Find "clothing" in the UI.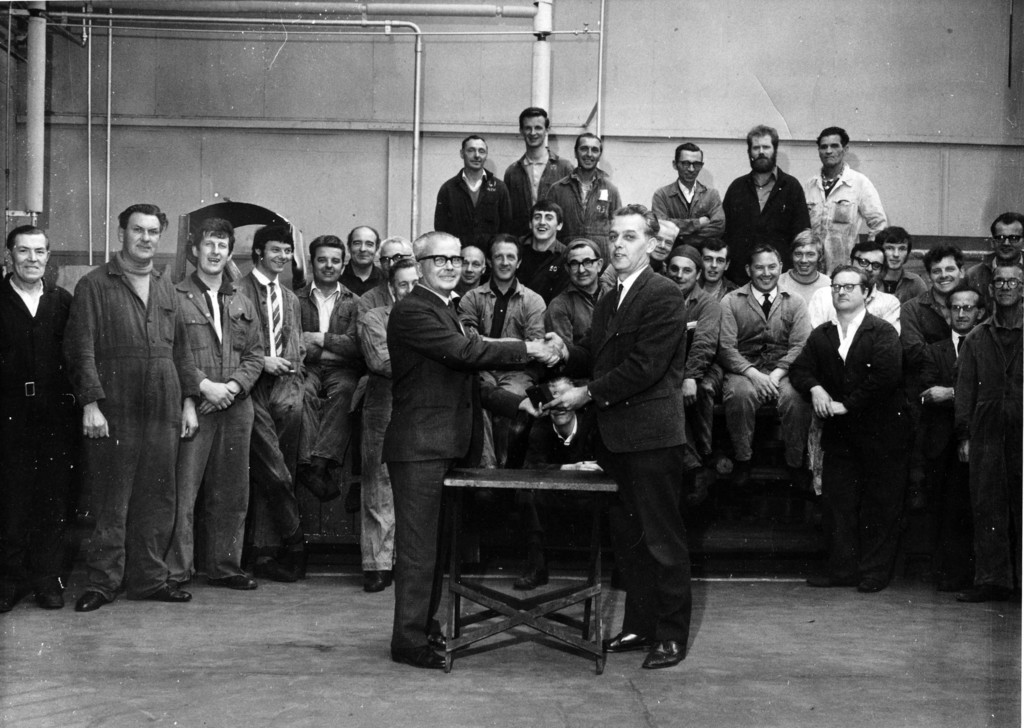
UI element at detection(344, 258, 387, 292).
